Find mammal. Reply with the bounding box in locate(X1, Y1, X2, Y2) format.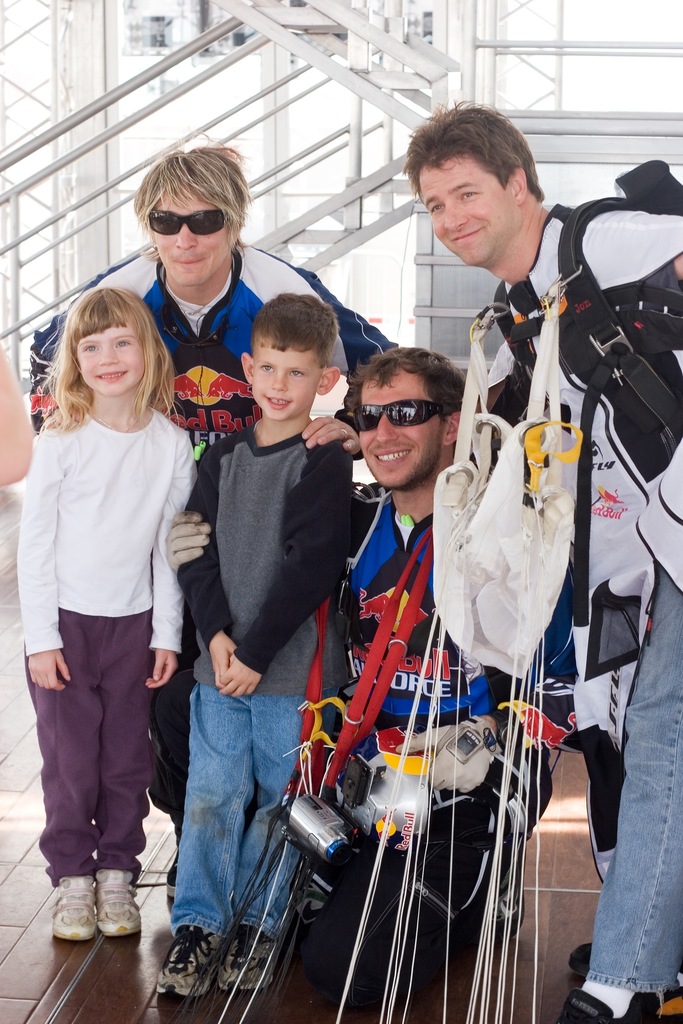
locate(401, 100, 682, 1017).
